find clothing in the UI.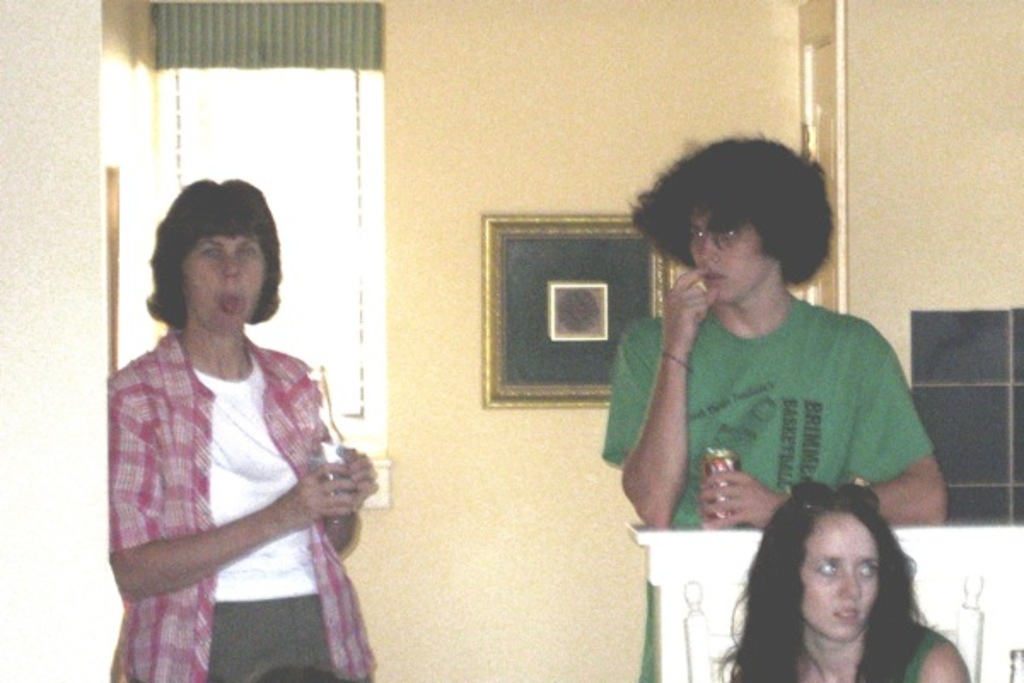
UI element at 97,328,381,681.
